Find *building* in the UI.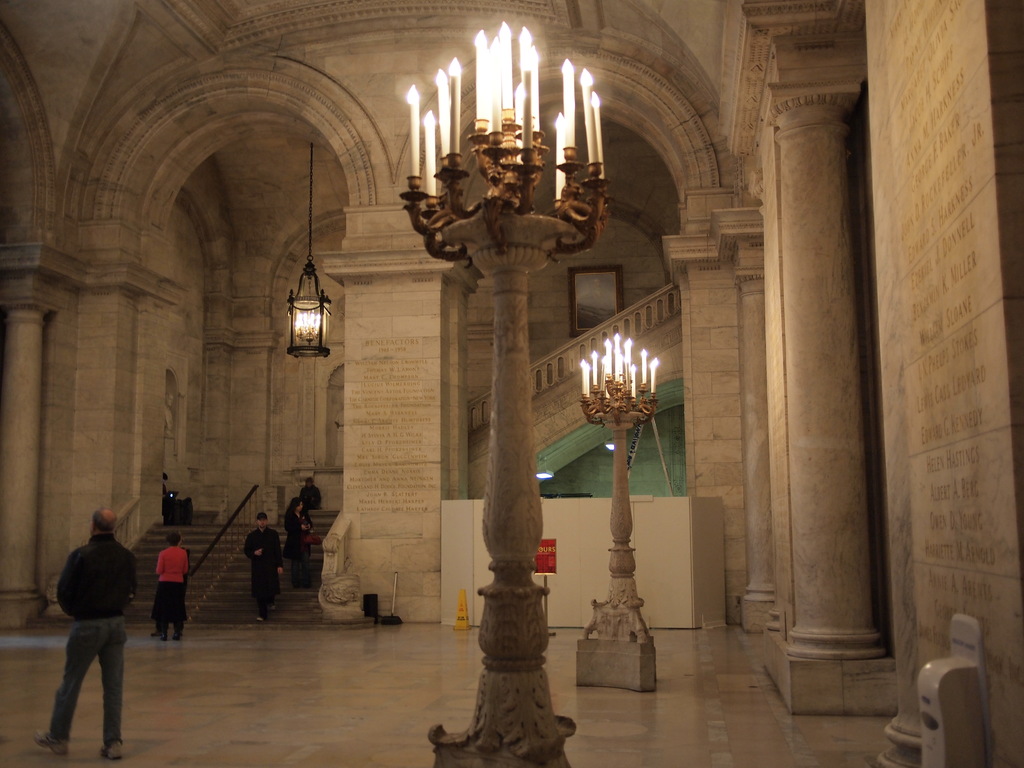
UI element at {"left": 0, "top": 0, "right": 1023, "bottom": 765}.
